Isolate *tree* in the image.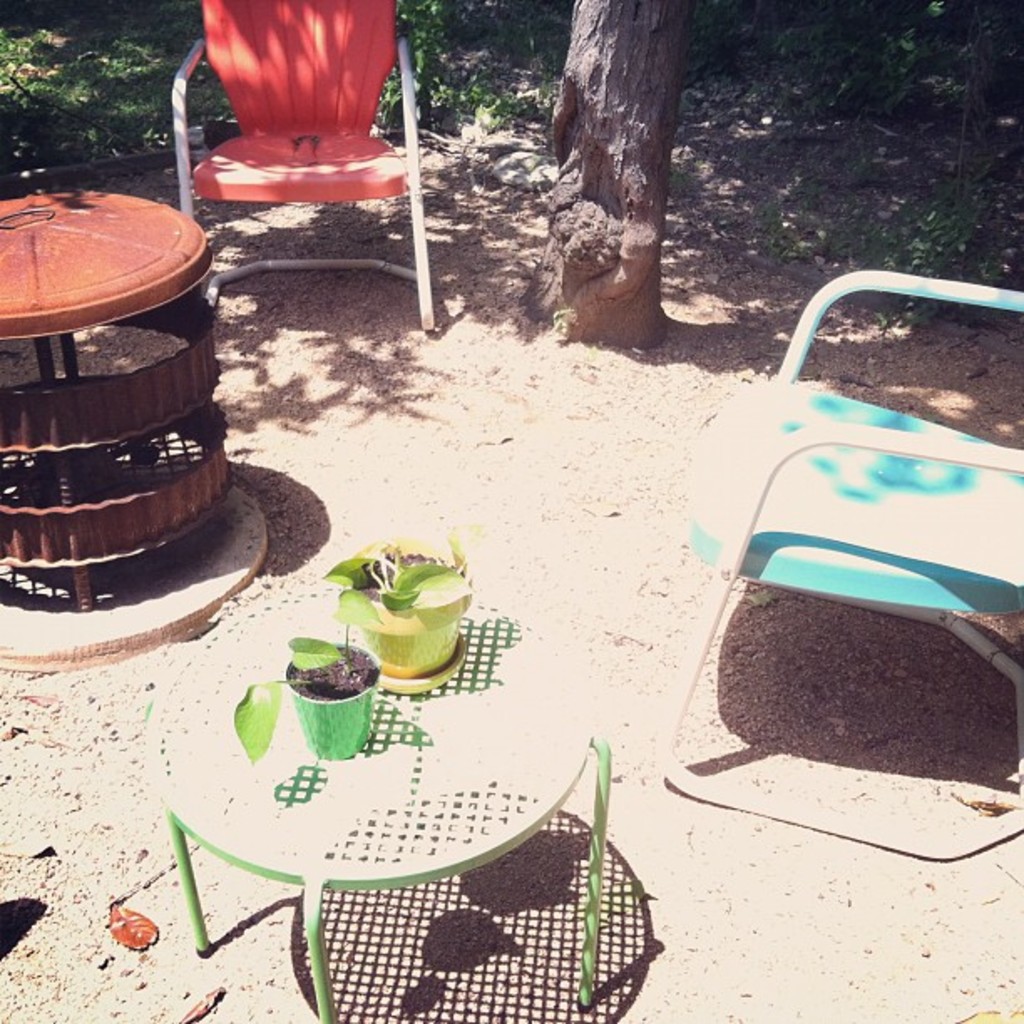
Isolated region: locate(527, 0, 671, 355).
